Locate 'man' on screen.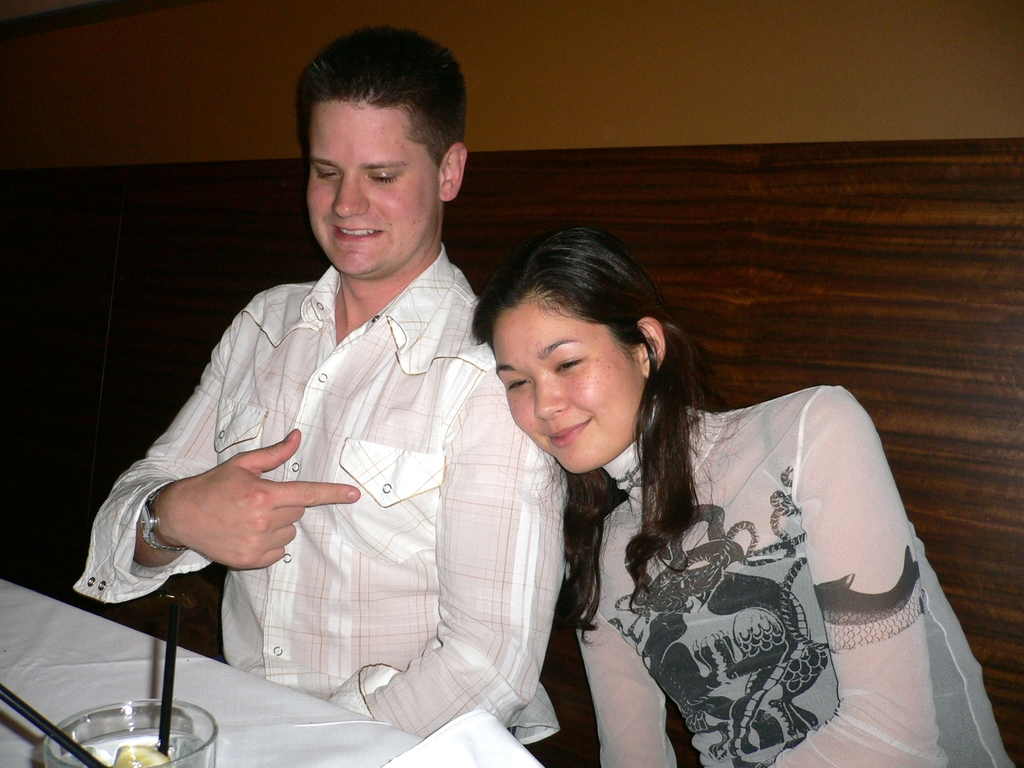
On screen at [59, 11, 576, 767].
